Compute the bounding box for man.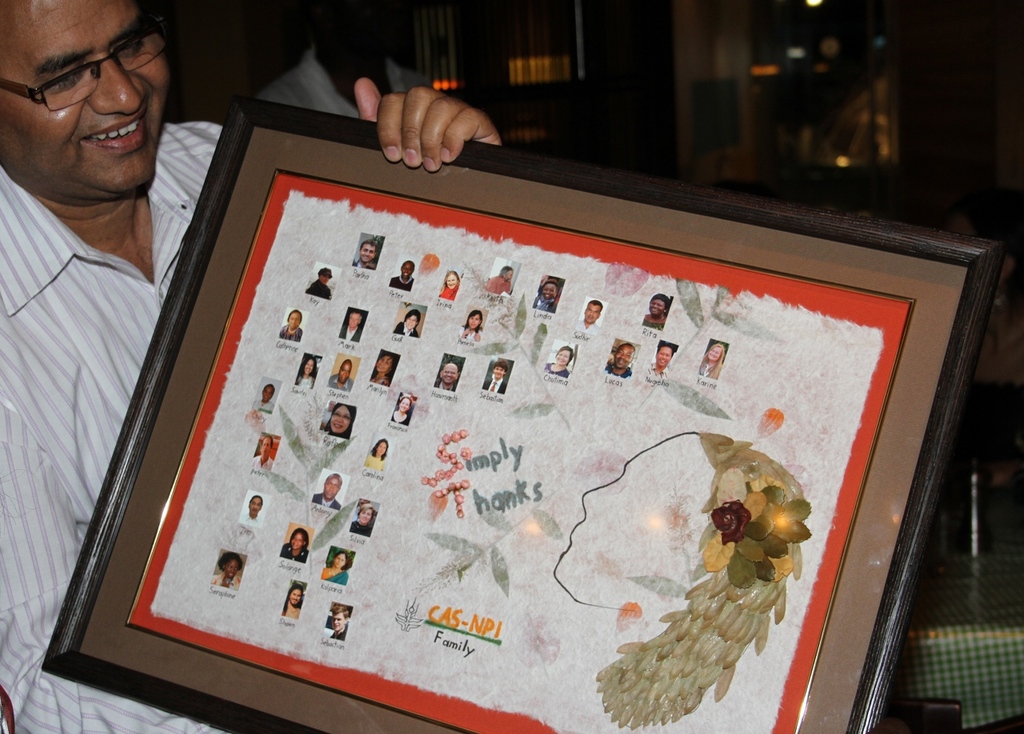
(353,239,377,266).
